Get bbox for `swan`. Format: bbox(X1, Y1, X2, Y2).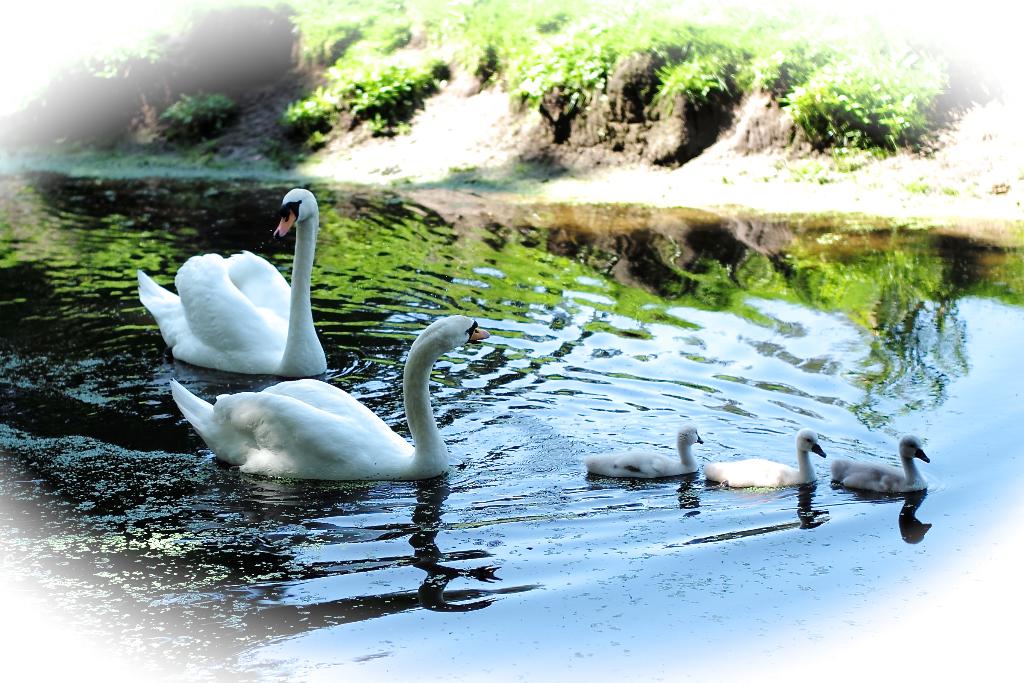
bbox(700, 424, 827, 488).
